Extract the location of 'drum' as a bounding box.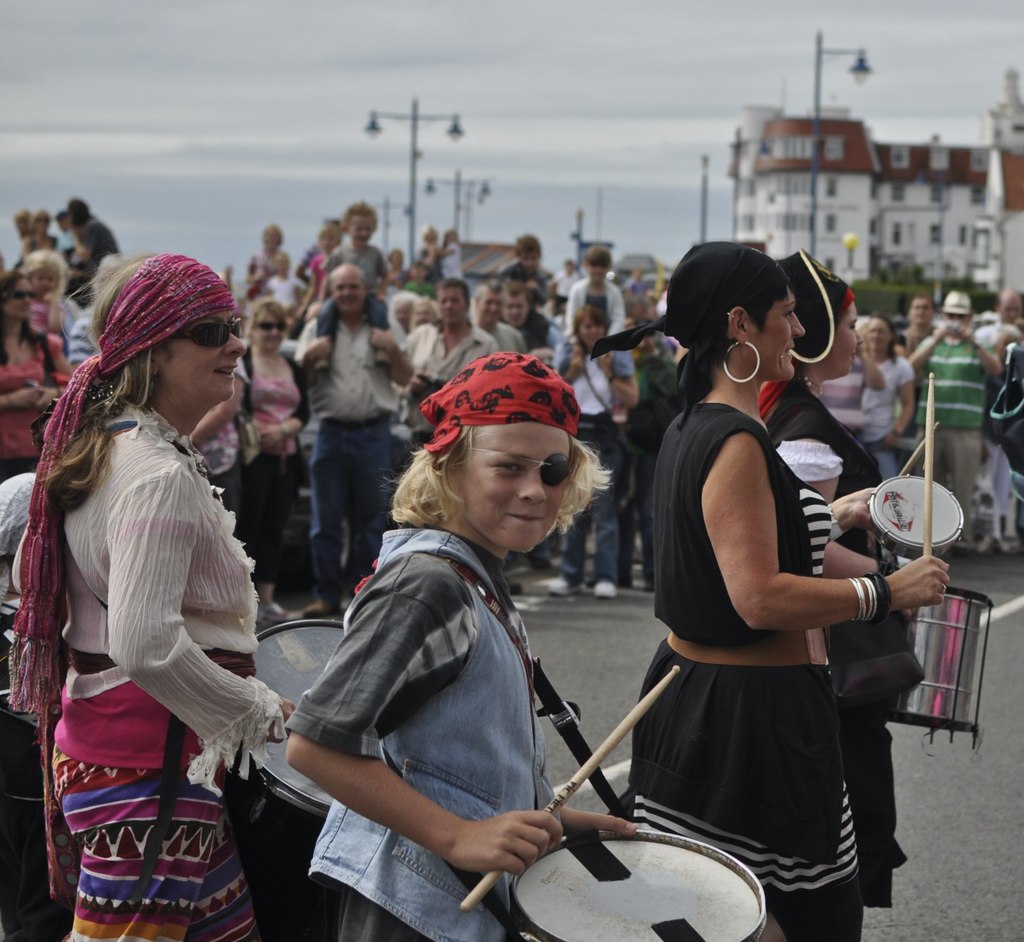
508 827 783 941.
